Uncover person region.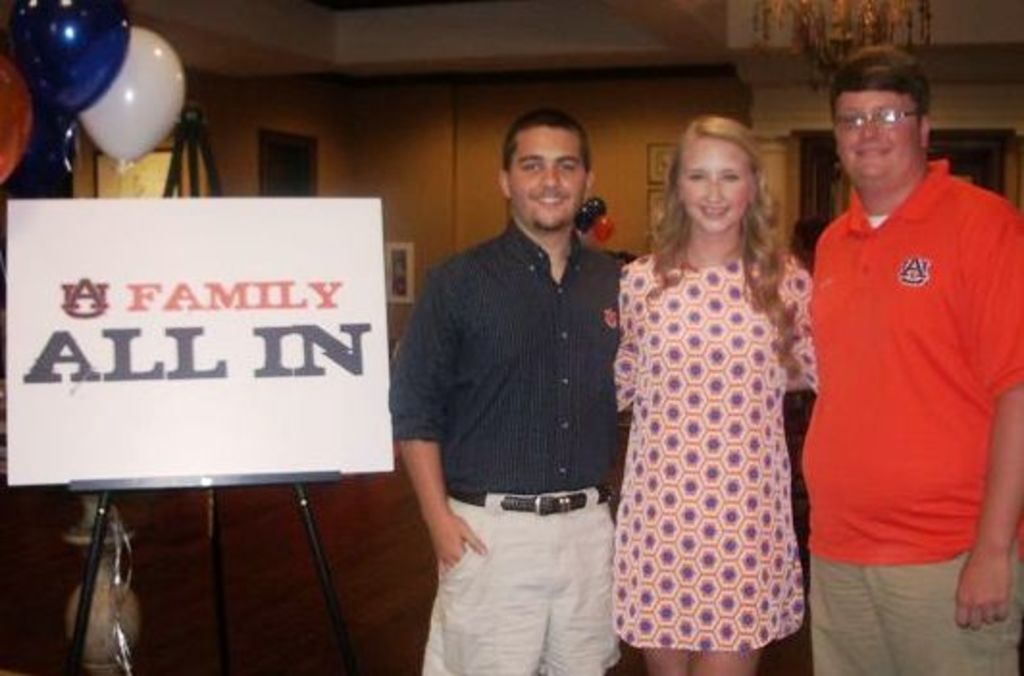
Uncovered: 610:117:820:674.
